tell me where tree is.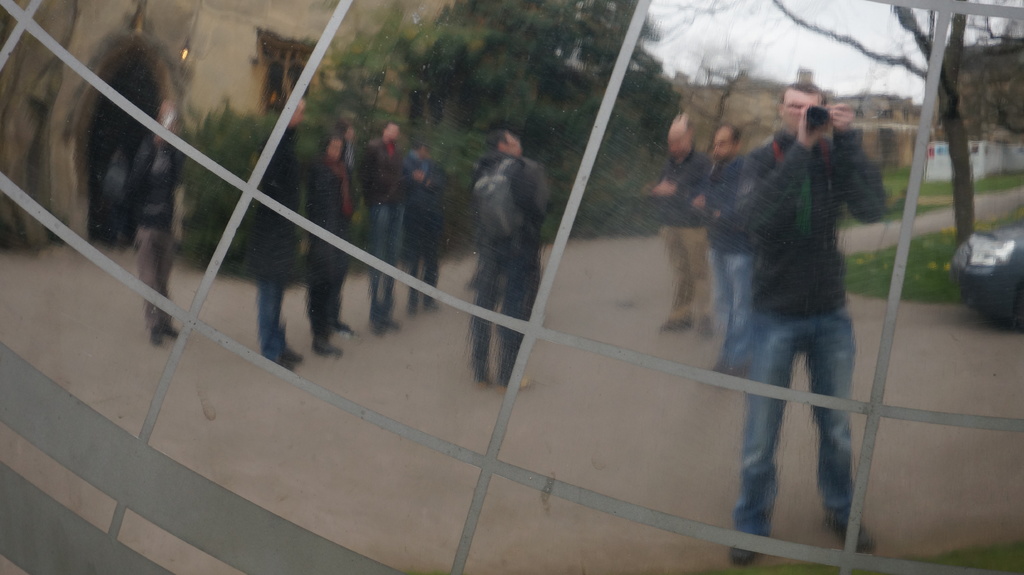
tree is at box=[178, 96, 312, 279].
